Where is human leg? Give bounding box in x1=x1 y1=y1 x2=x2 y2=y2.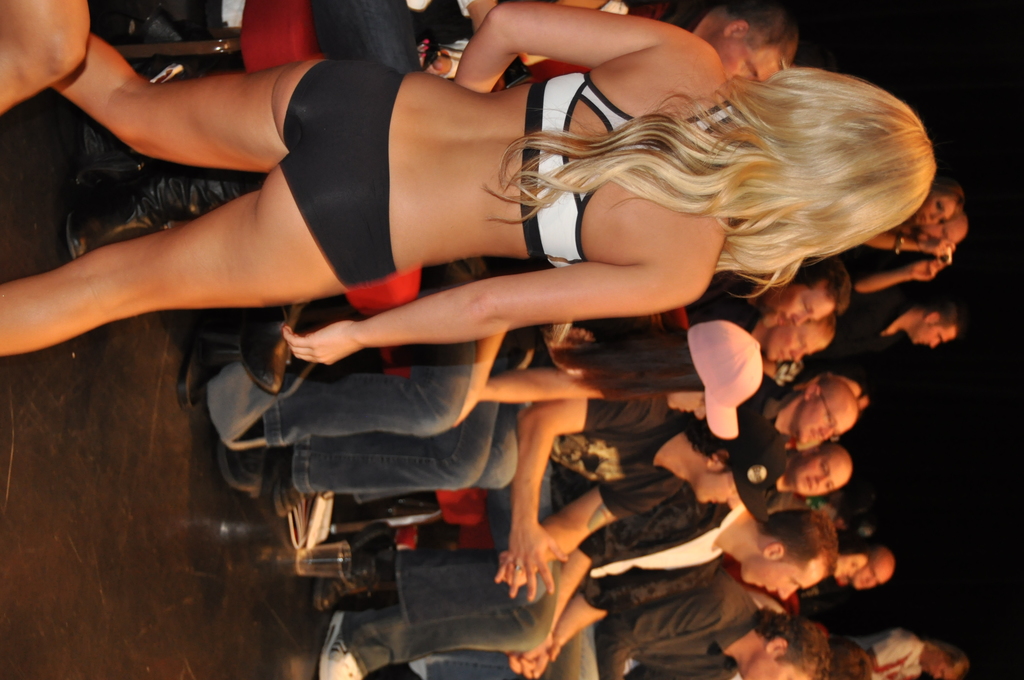
x1=52 y1=52 x2=392 y2=173.
